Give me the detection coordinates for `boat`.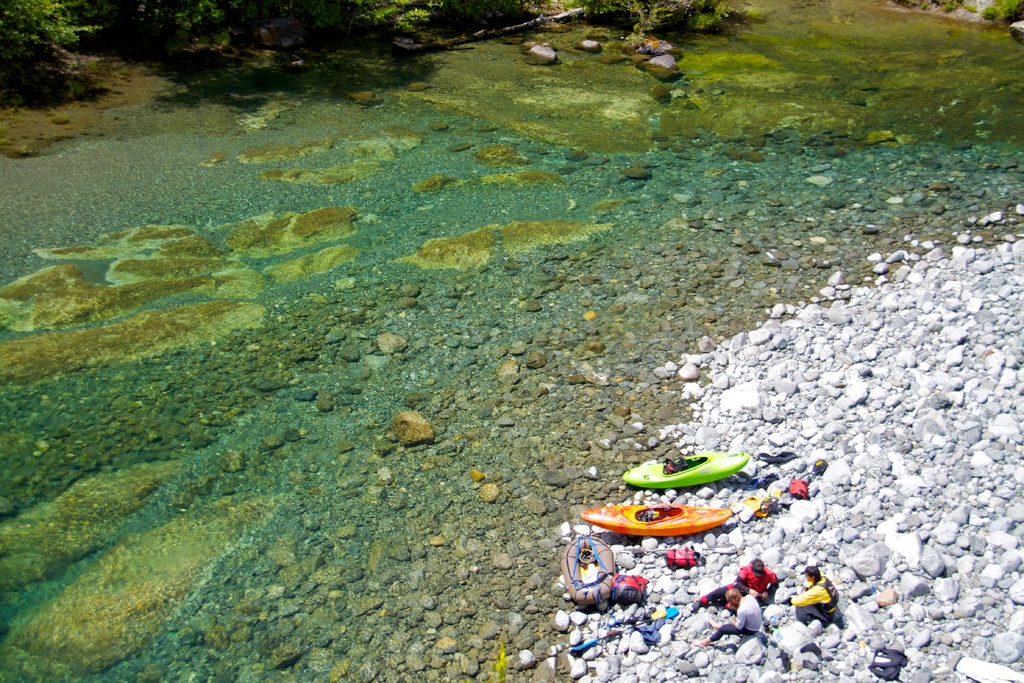
{"left": 621, "top": 457, "right": 750, "bottom": 492}.
